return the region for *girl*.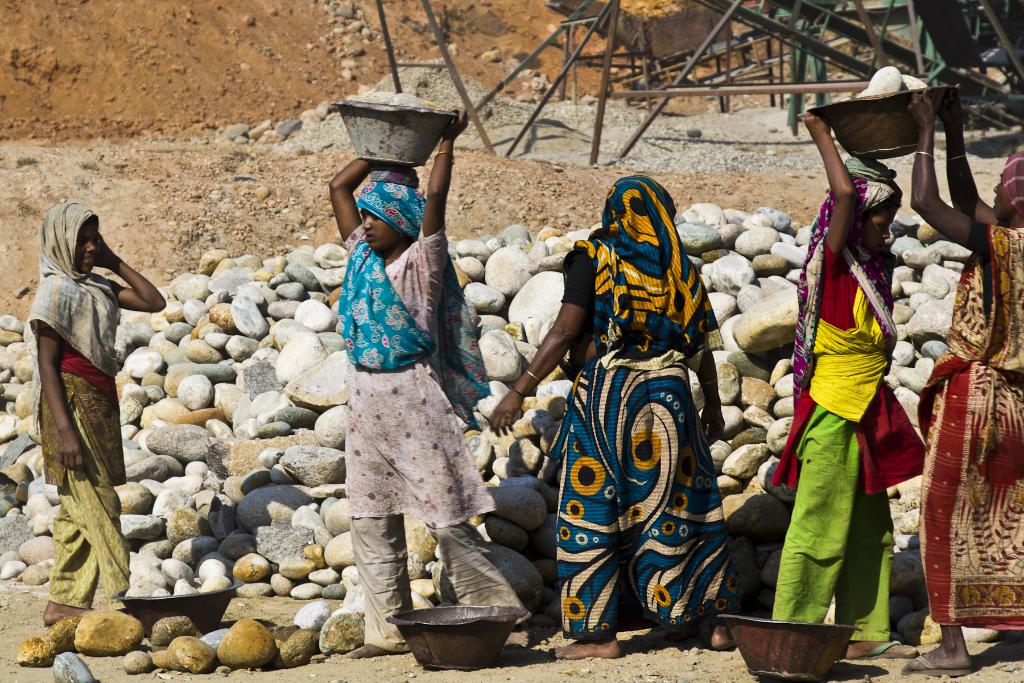
x1=24, y1=204, x2=166, y2=625.
